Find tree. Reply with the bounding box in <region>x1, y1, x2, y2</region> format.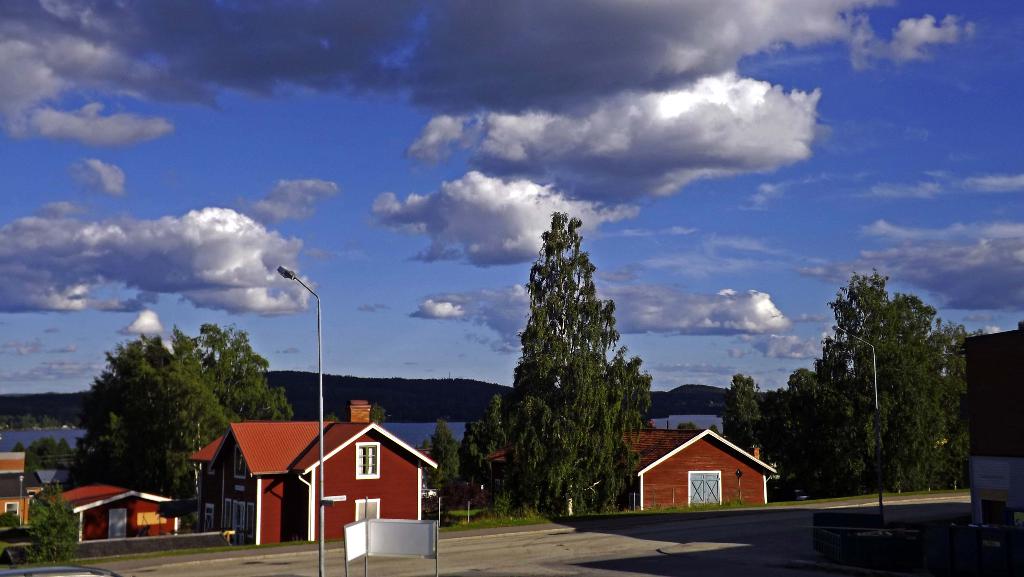
<region>719, 262, 968, 507</region>.
